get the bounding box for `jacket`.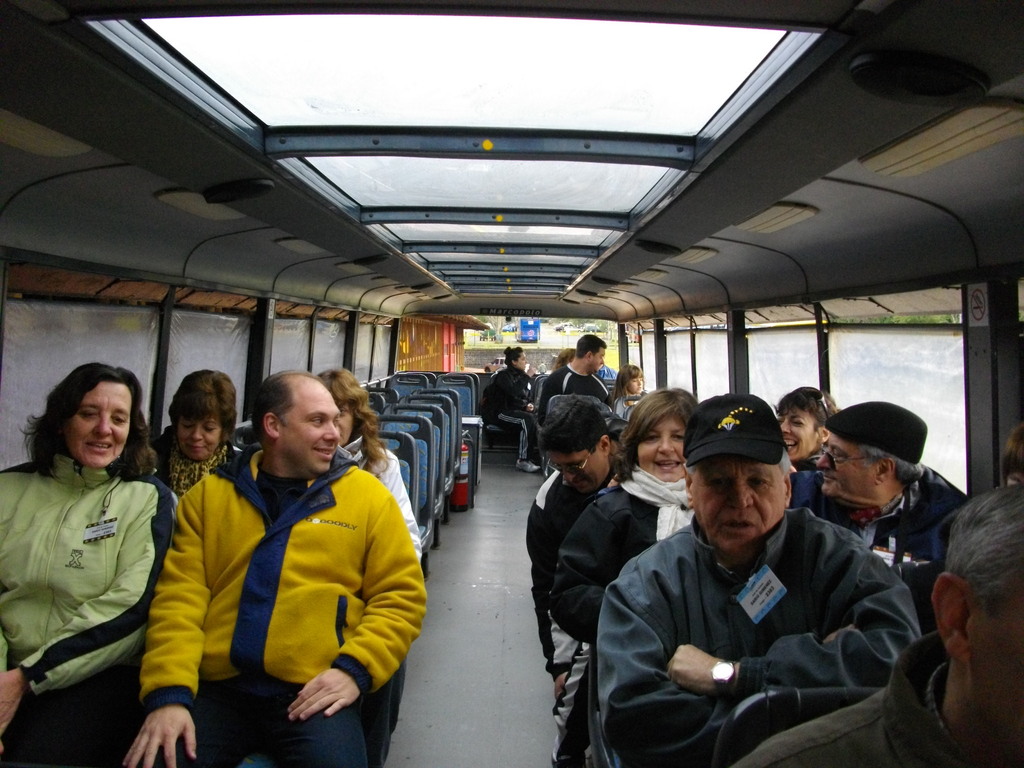
550 480 694 650.
